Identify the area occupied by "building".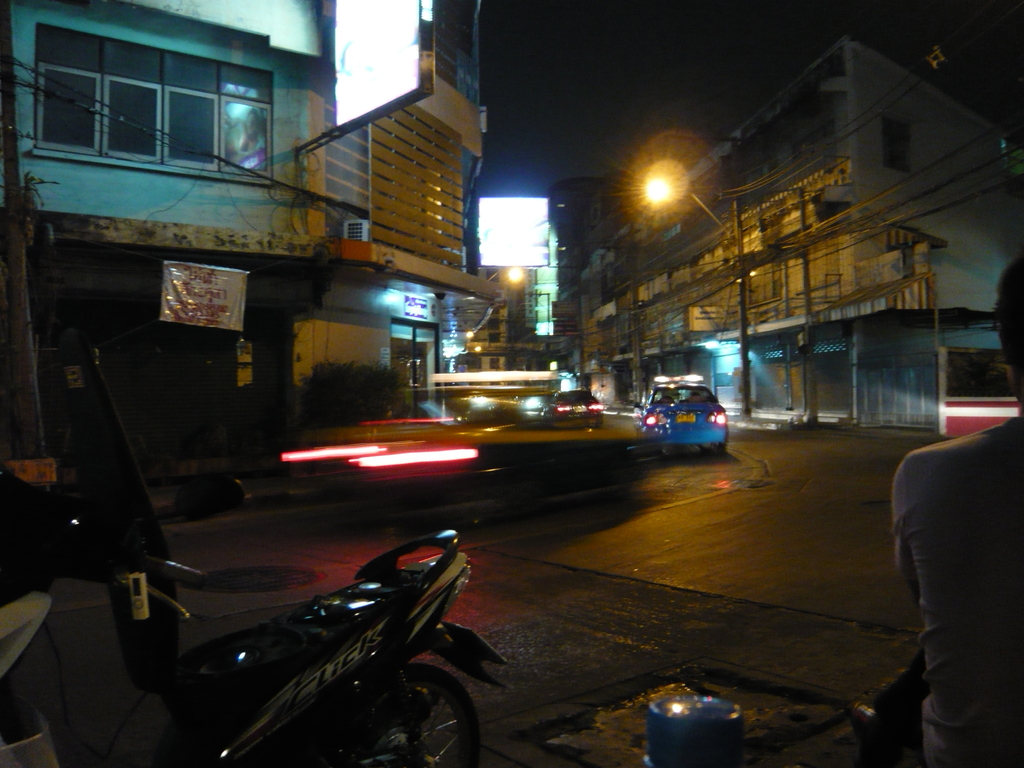
Area: box=[495, 179, 586, 401].
